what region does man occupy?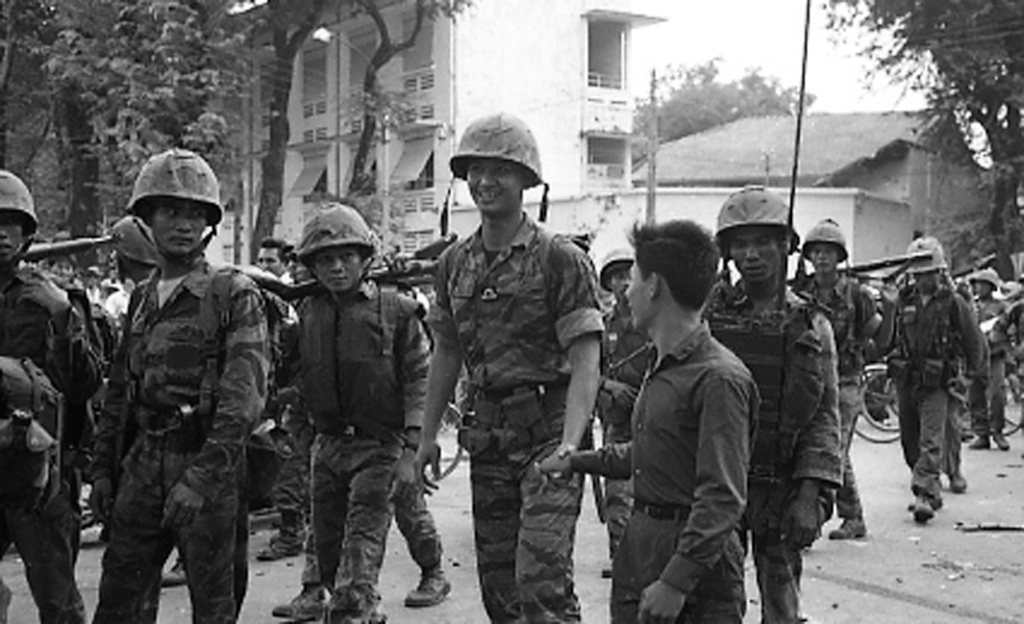
(x1=701, y1=181, x2=842, y2=623).
